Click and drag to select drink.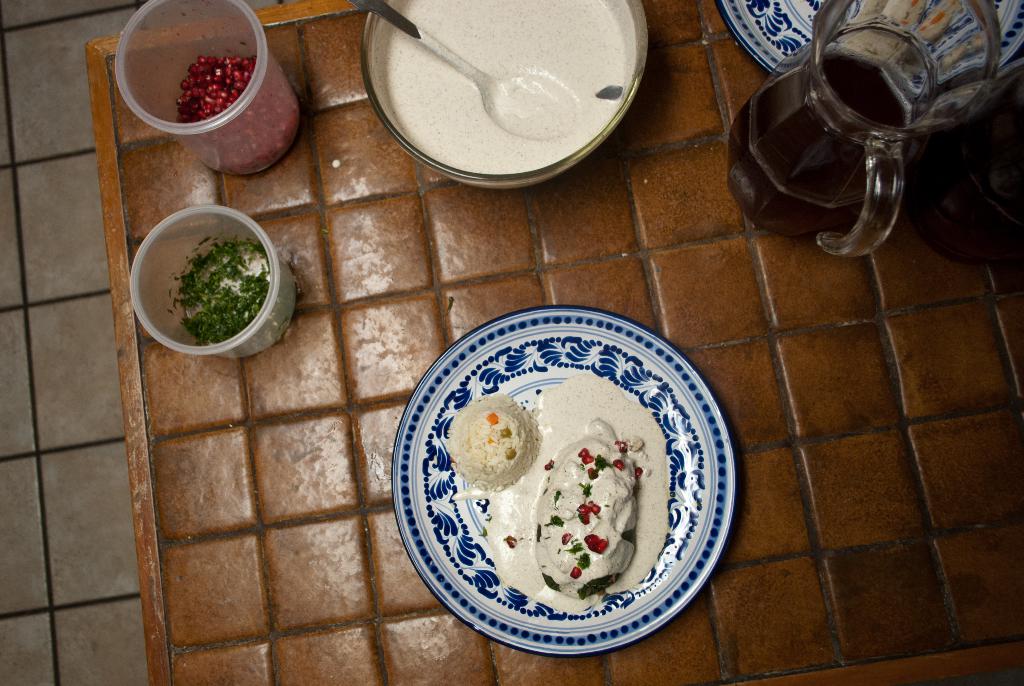
Selection: (left=748, top=26, right=1005, bottom=283).
